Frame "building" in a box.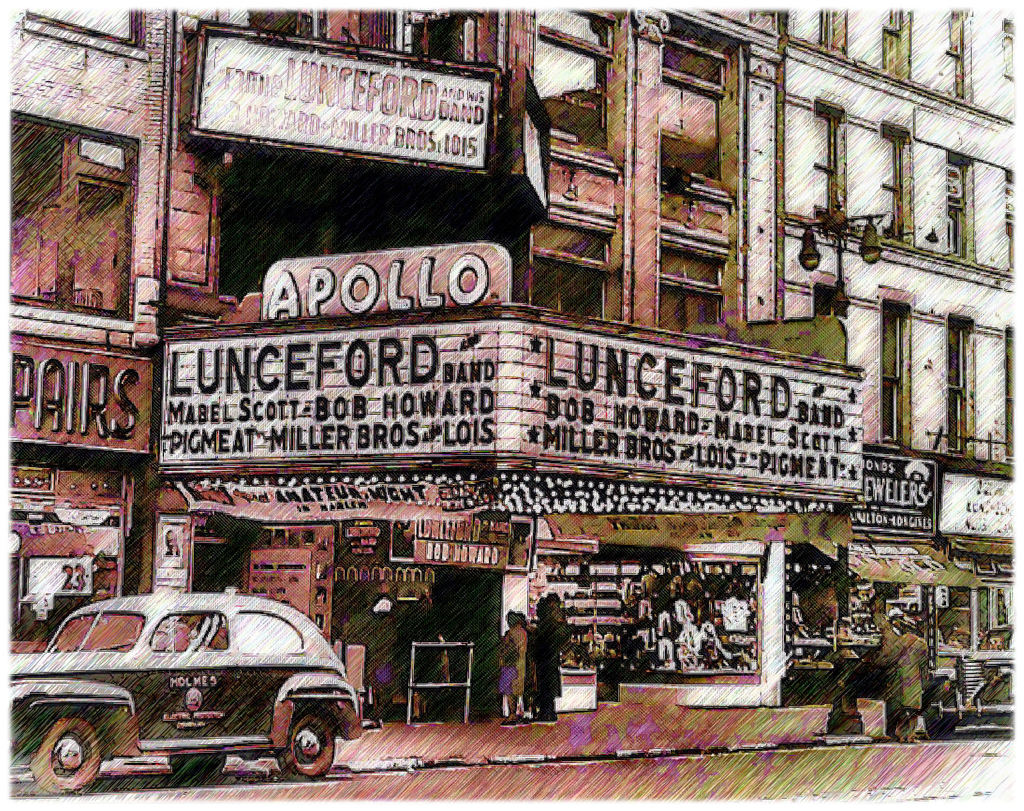
(left=4, top=0, right=178, bottom=654).
